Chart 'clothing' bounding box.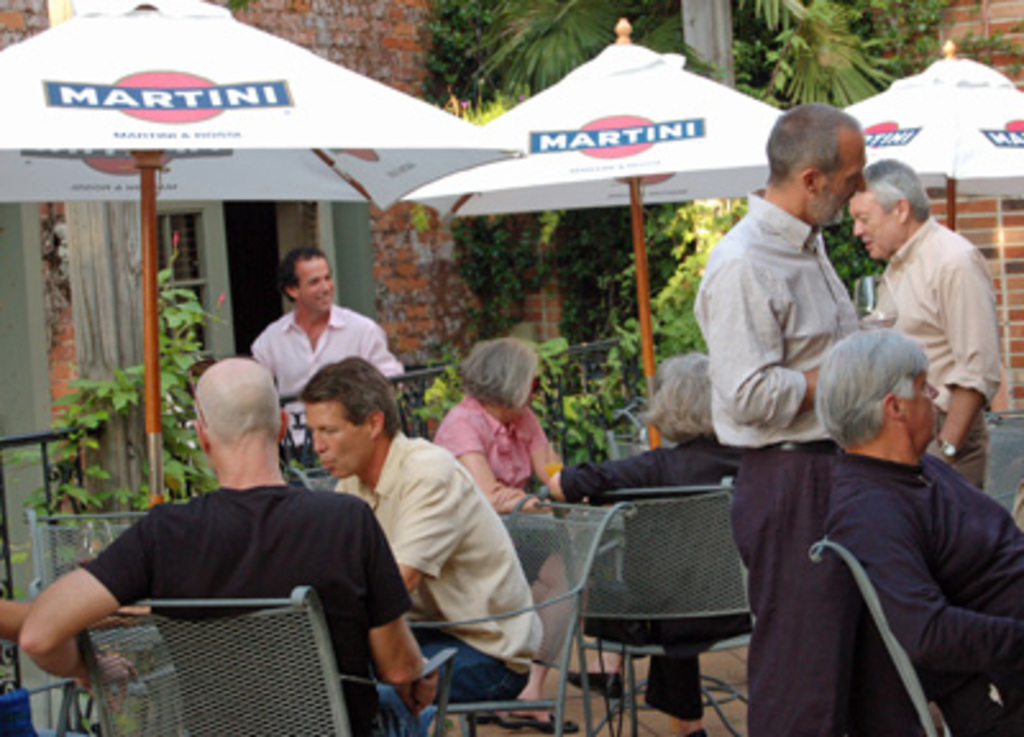
Charted: box=[41, 432, 410, 711].
